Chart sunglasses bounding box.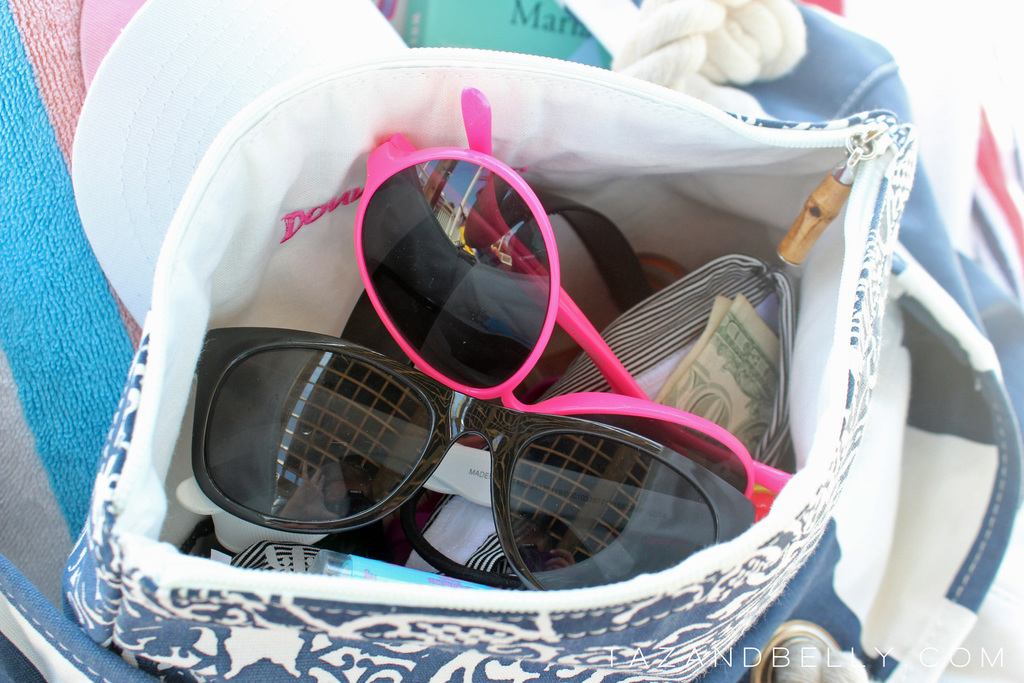
Charted: [359, 85, 791, 512].
